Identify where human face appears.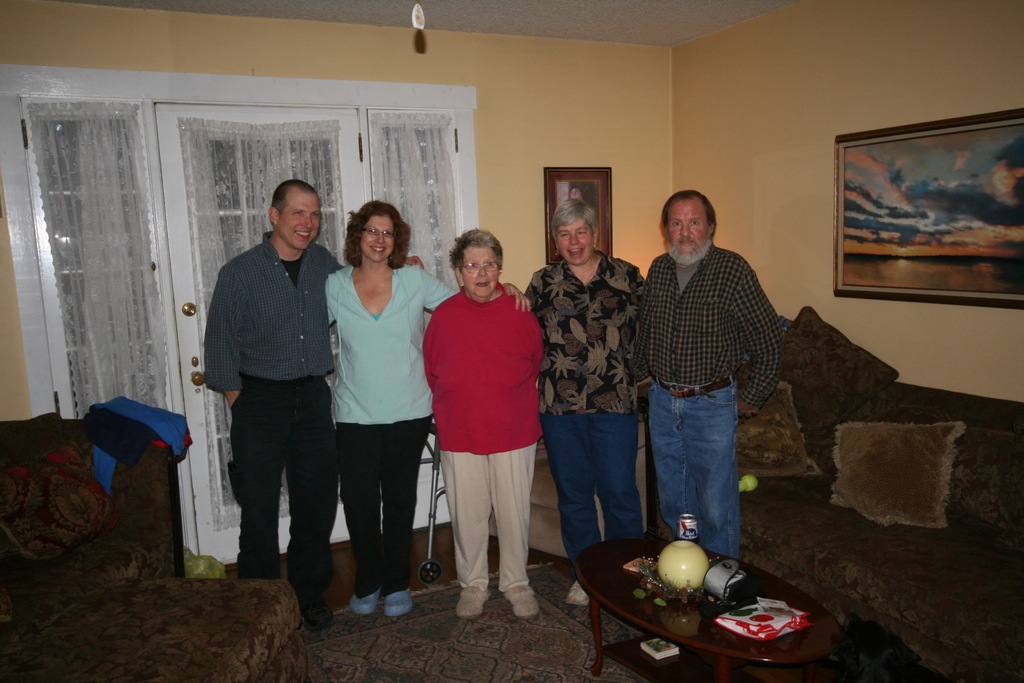
Appears at Rect(663, 197, 709, 255).
